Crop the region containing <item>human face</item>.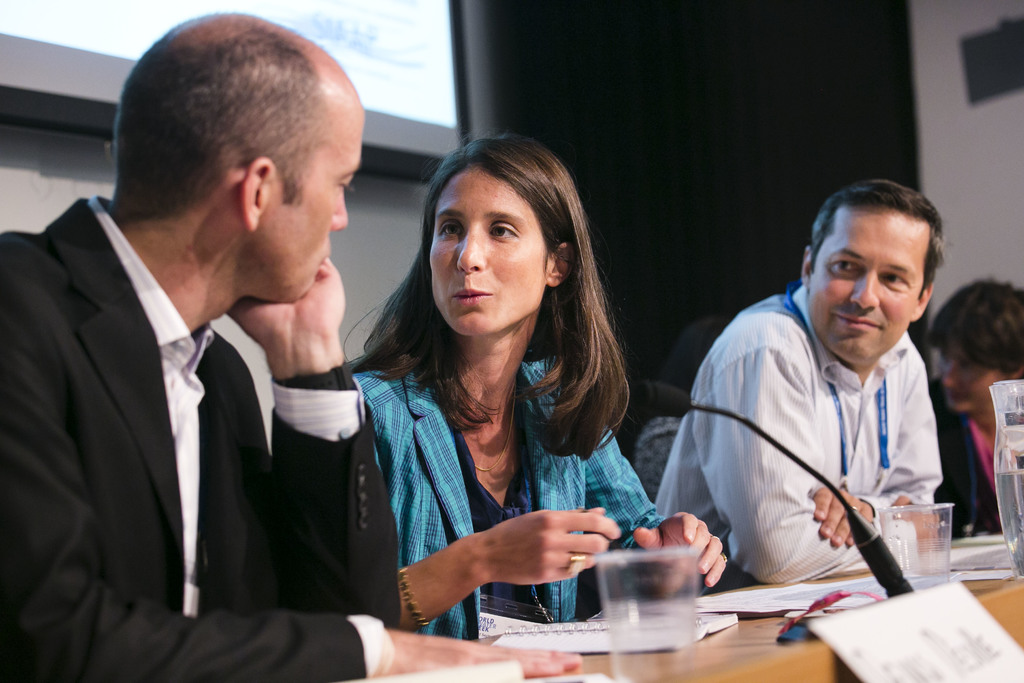
Crop region: [263, 104, 363, 302].
